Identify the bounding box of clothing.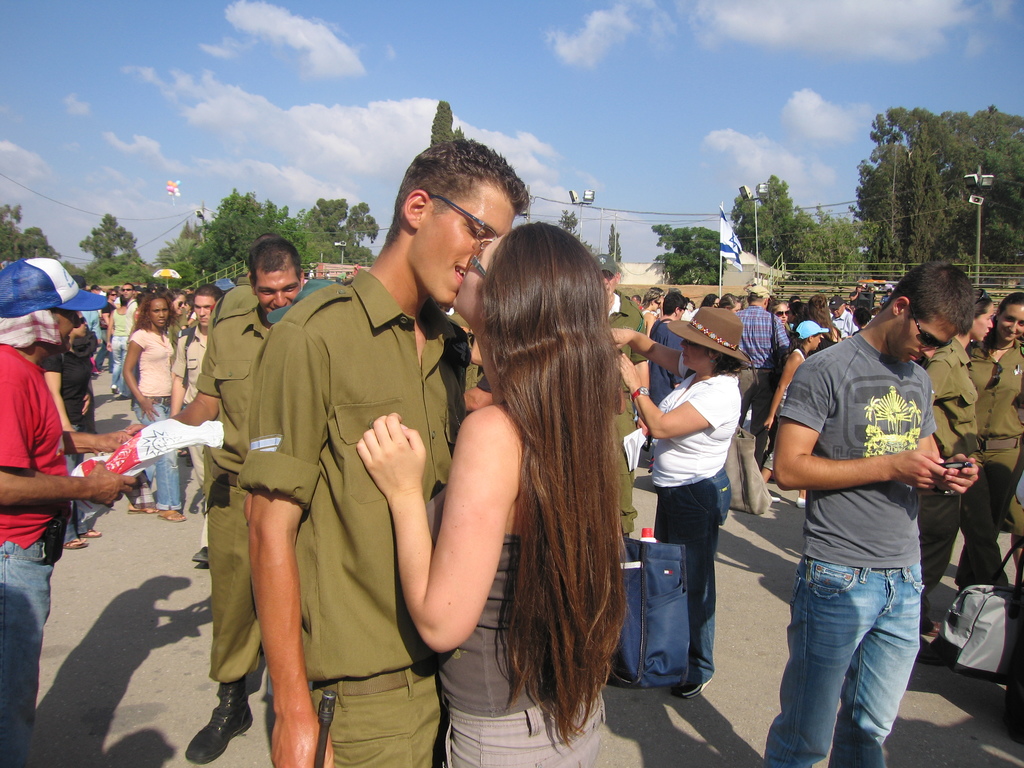
Rect(734, 311, 789, 465).
